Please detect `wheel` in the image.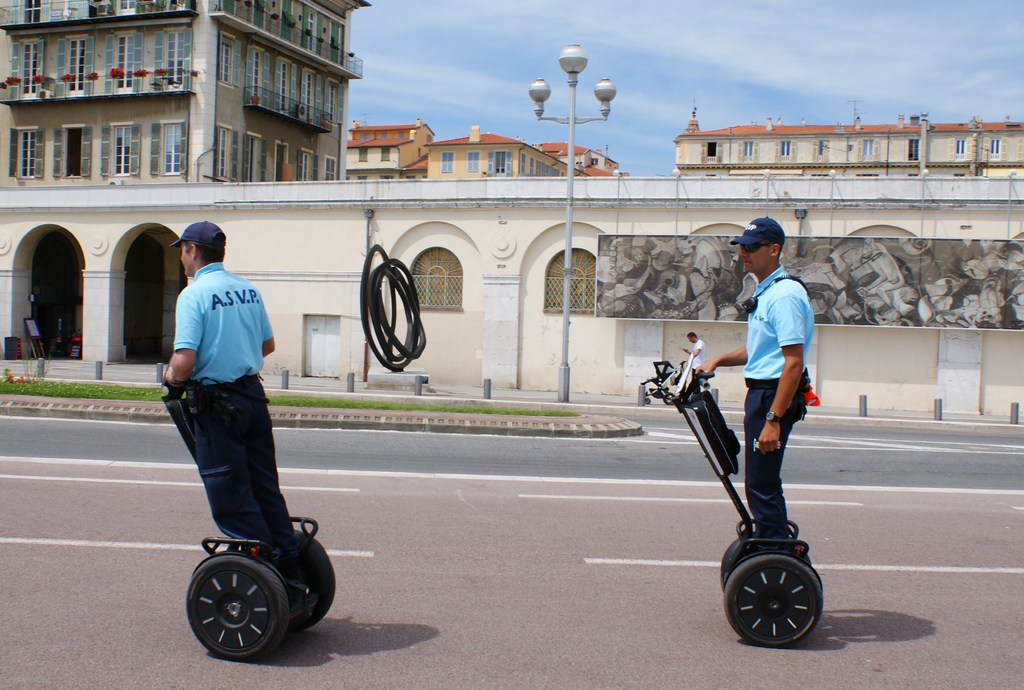
box=[263, 526, 340, 631].
